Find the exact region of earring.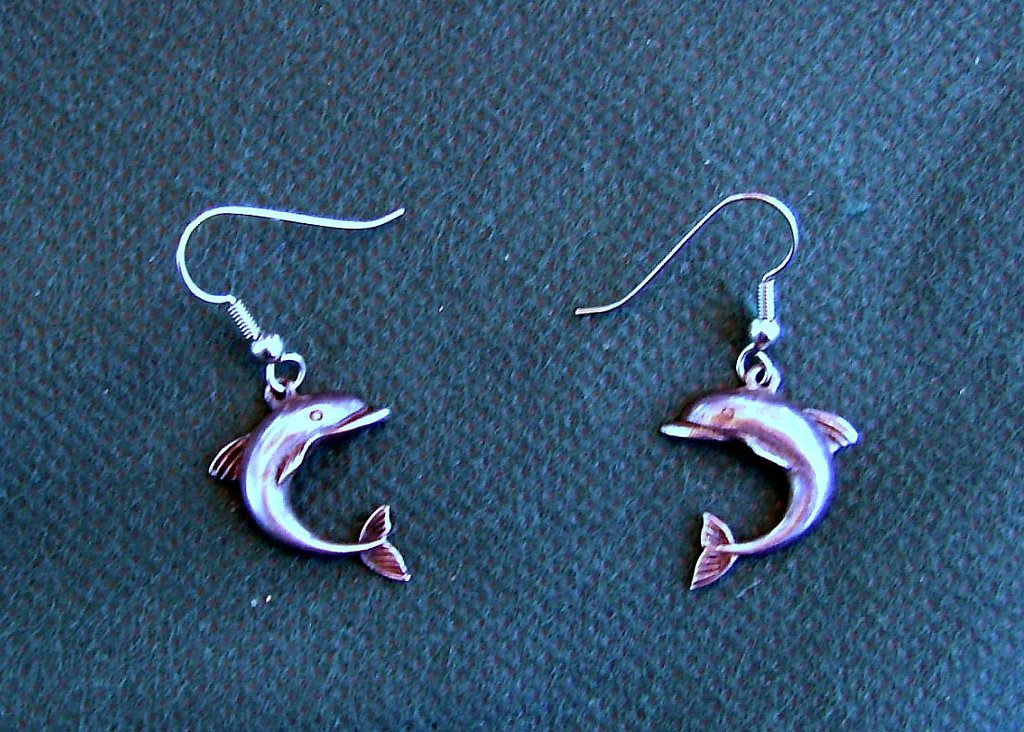
Exact region: <bbox>574, 183, 860, 597</bbox>.
